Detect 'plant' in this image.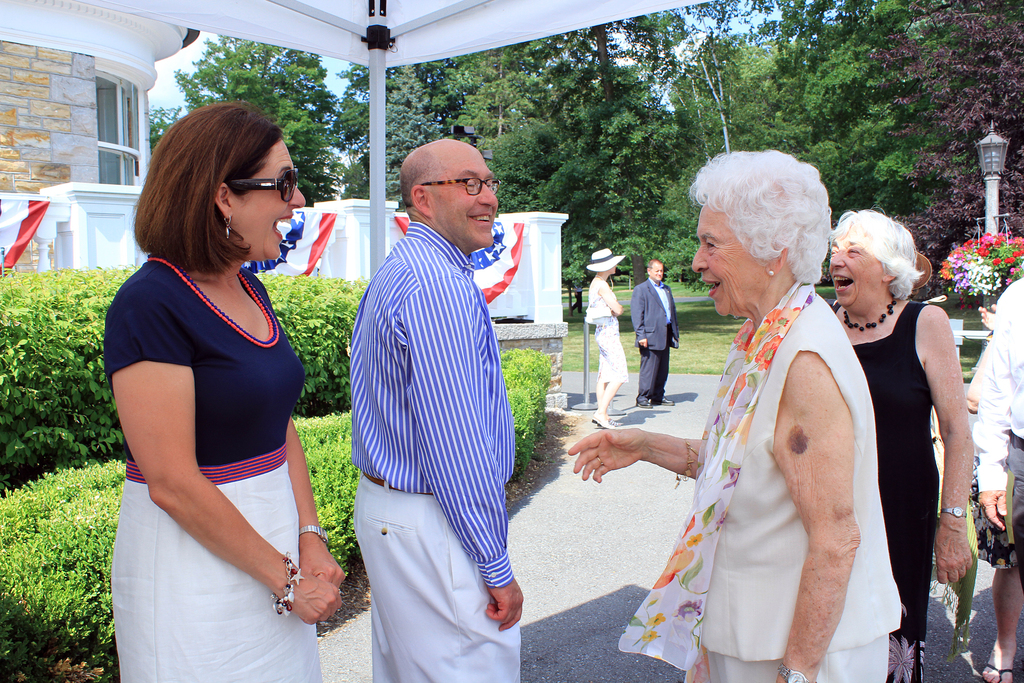
Detection: Rect(0, 452, 125, 673).
